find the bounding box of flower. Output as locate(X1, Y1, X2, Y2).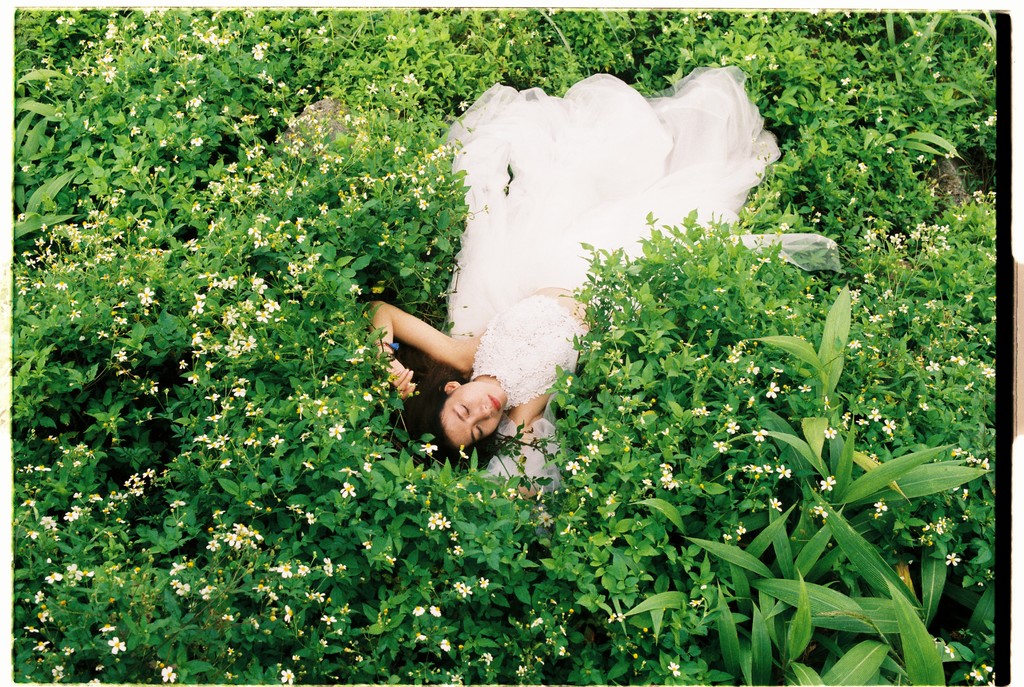
locate(582, 457, 586, 466).
